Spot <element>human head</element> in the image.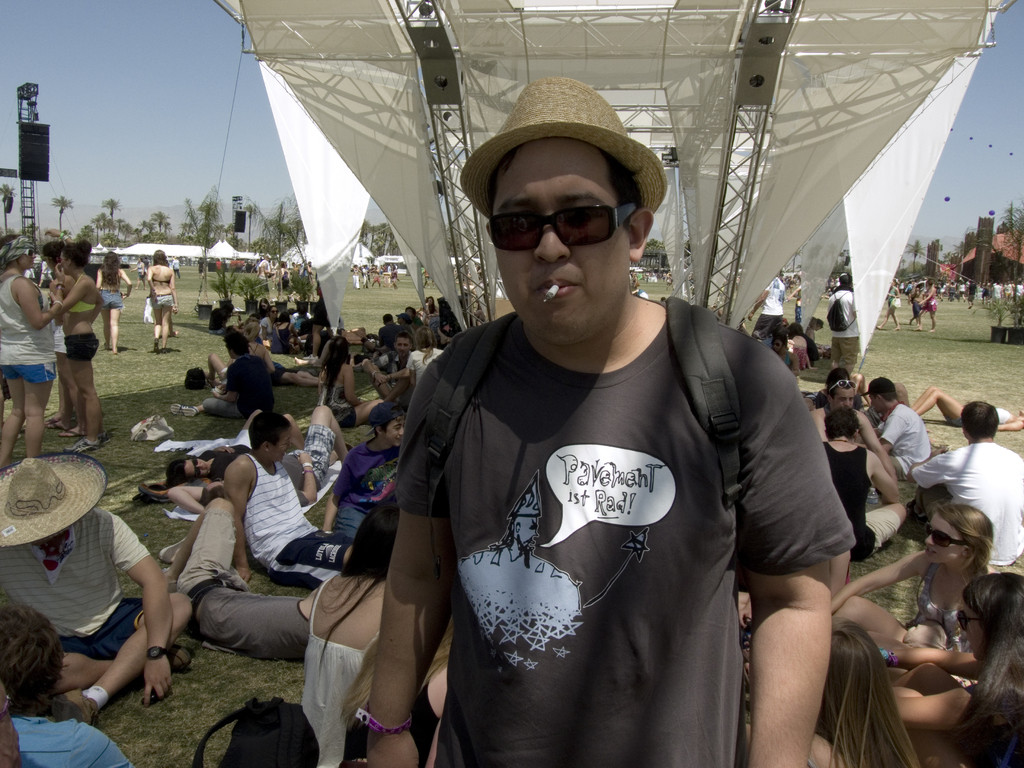
<element>human head</element> found at [255, 296, 269, 315].
